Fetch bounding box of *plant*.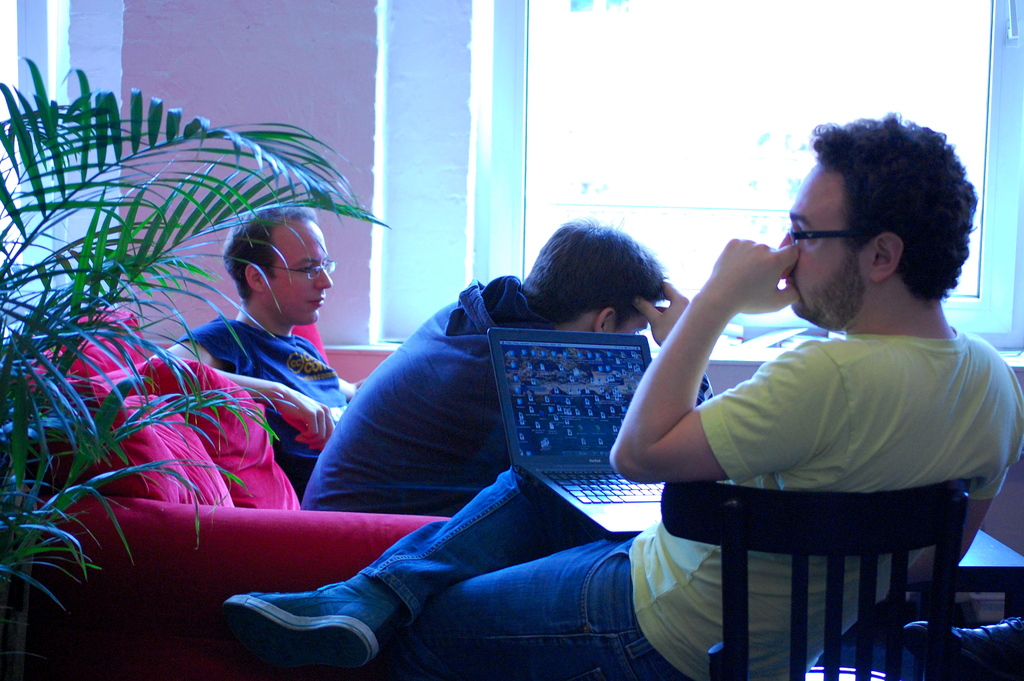
Bbox: pyautogui.locateOnScreen(0, 50, 394, 660).
